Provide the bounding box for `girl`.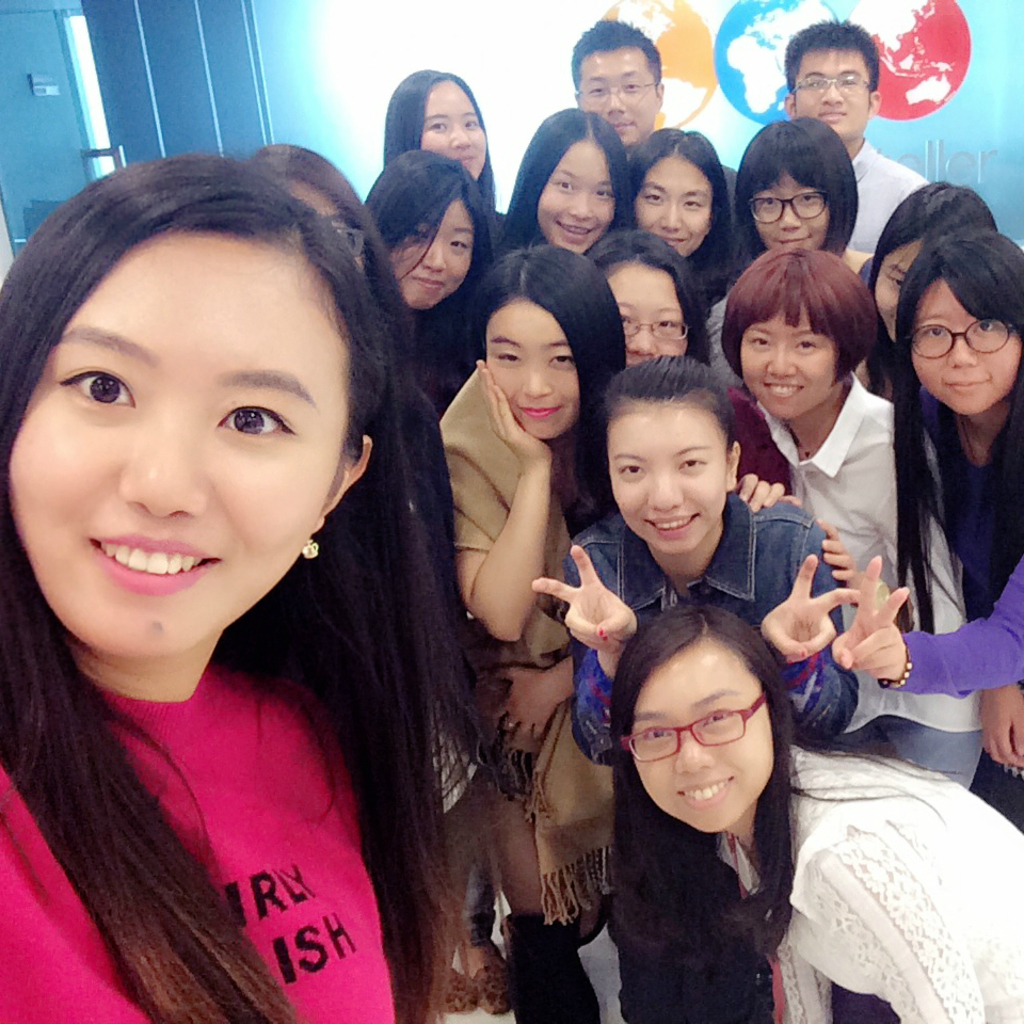
Rect(526, 342, 862, 1023).
